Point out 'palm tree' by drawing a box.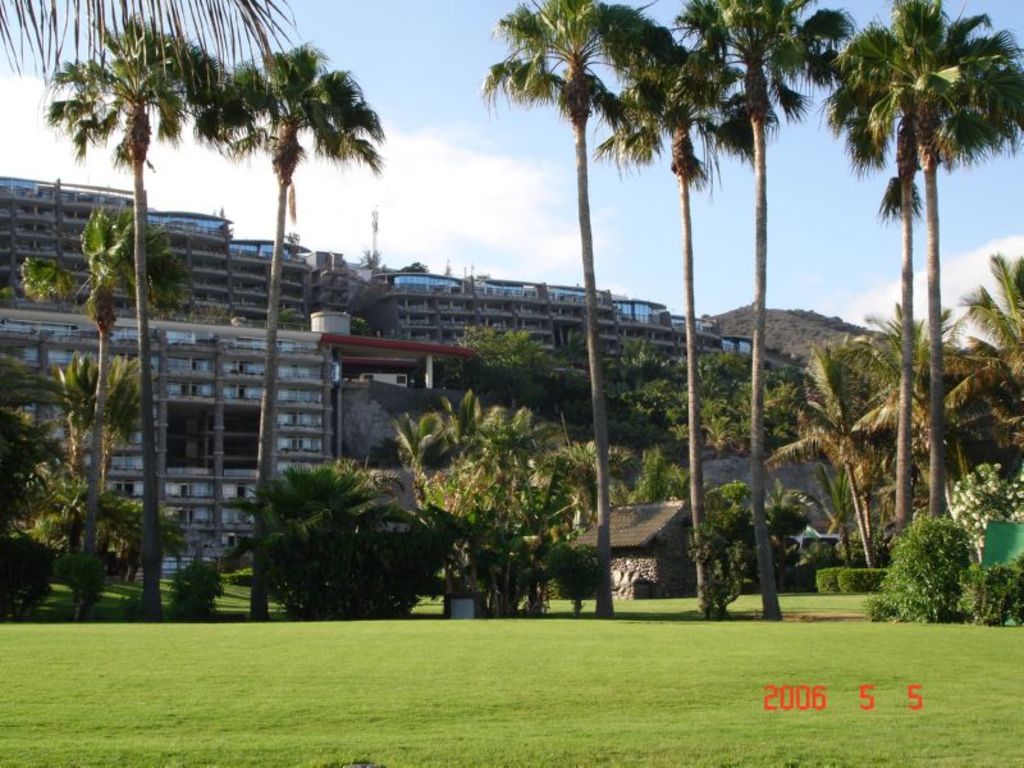
box=[460, 317, 634, 522].
